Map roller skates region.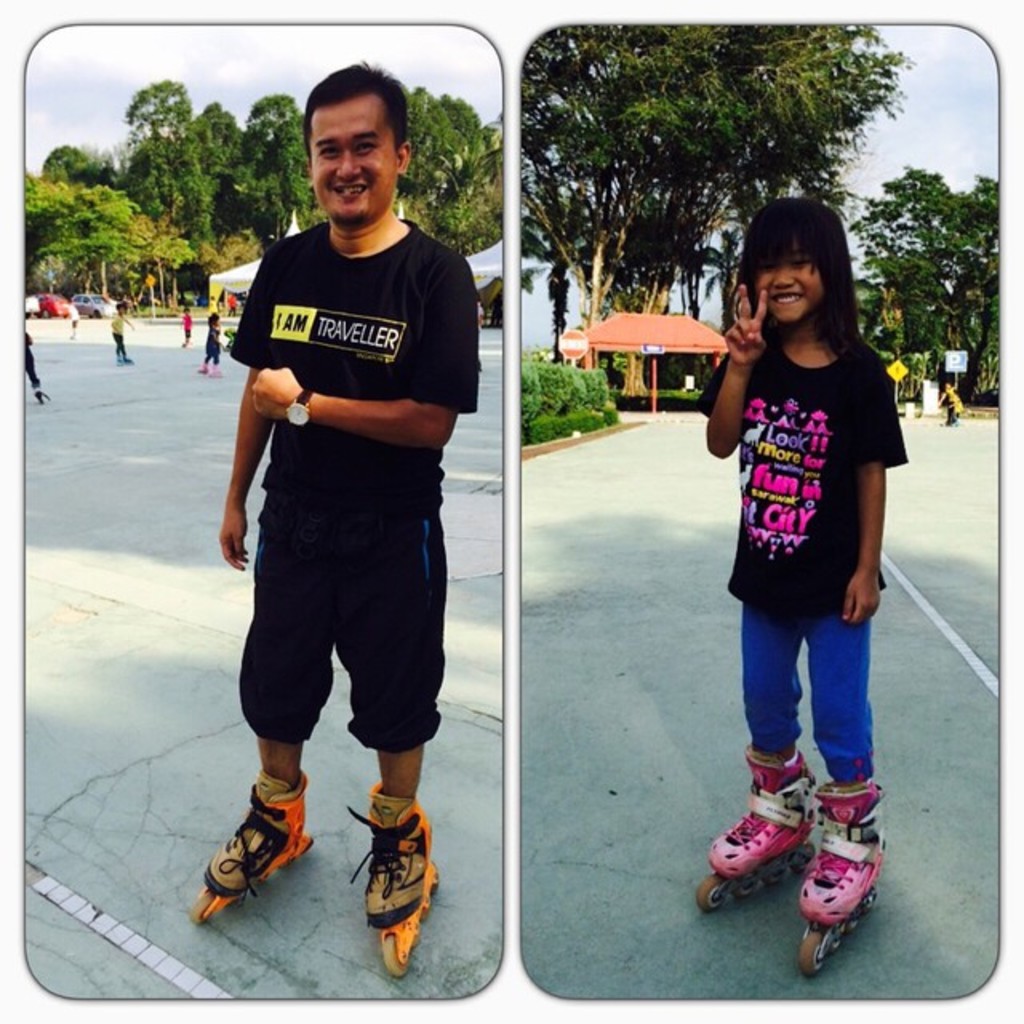
Mapped to BBox(206, 362, 222, 382).
